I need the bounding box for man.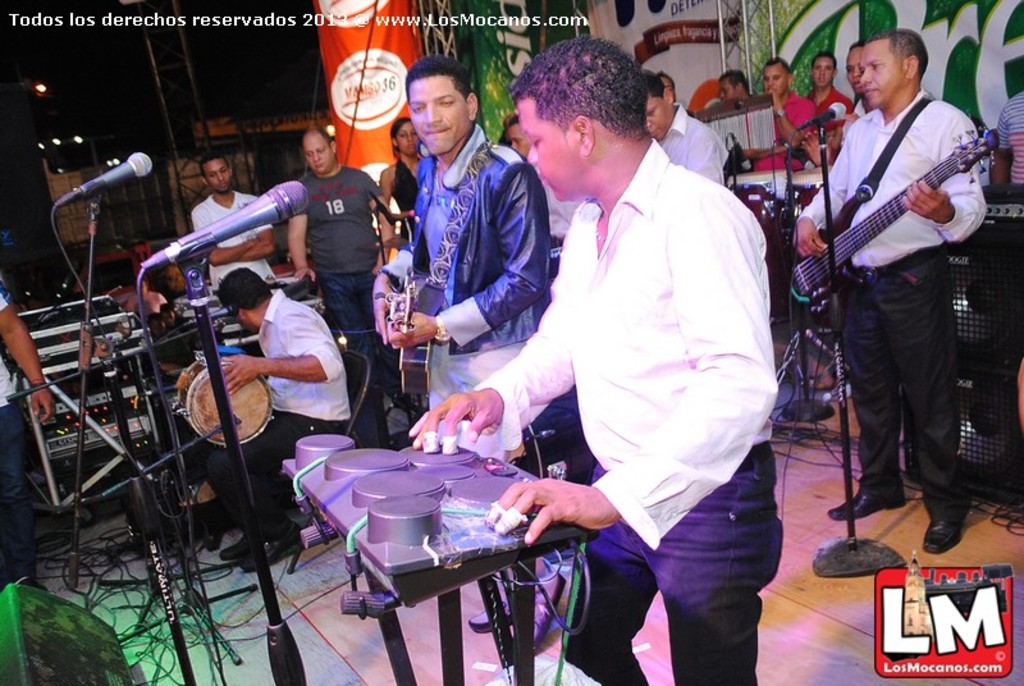
Here it is: bbox=(640, 65, 727, 186).
